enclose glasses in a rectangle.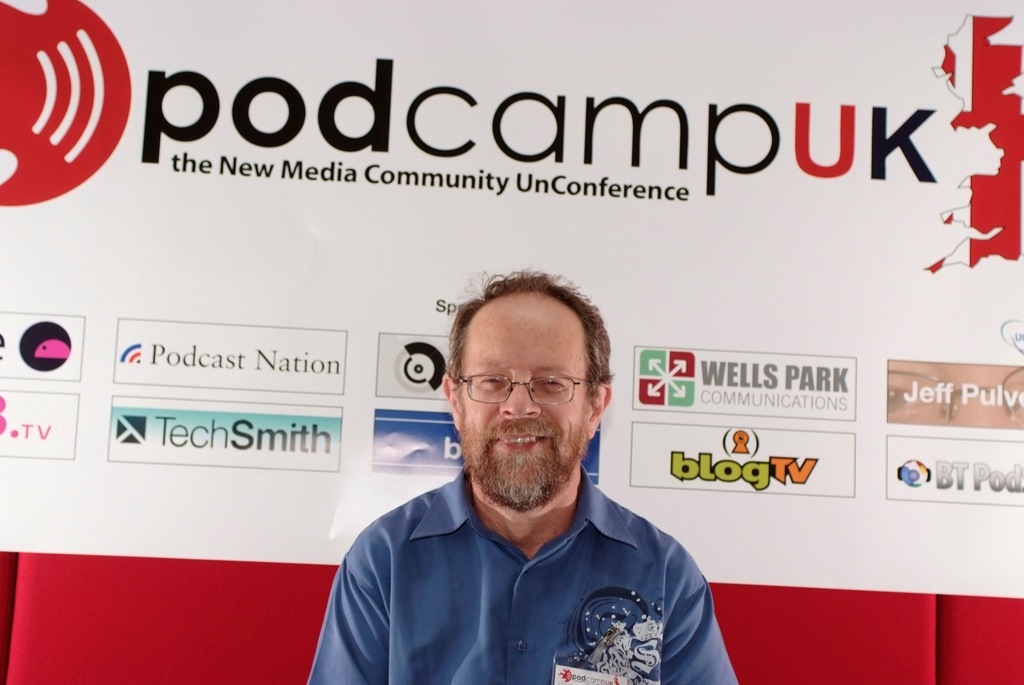
(449, 378, 598, 423).
